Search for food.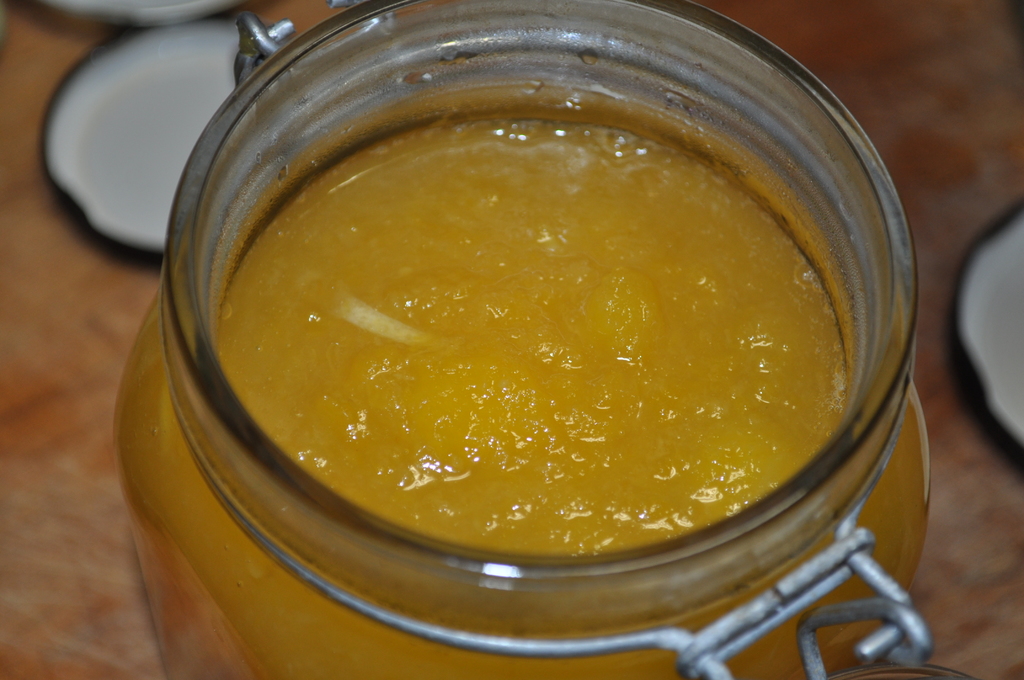
Found at [x1=129, y1=29, x2=921, y2=563].
